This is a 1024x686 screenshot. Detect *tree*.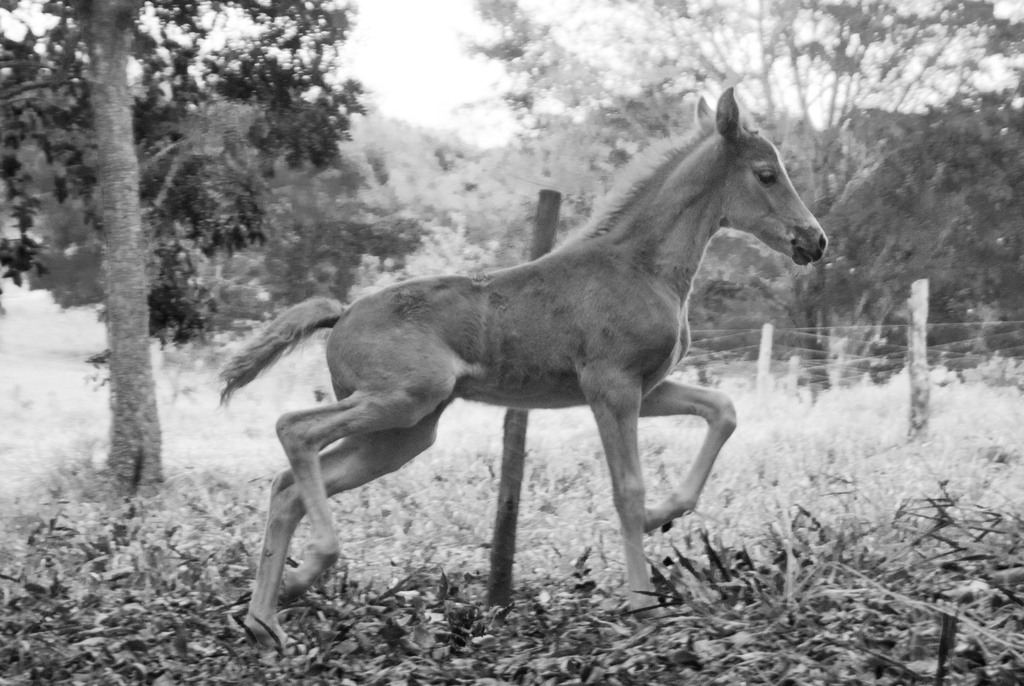
select_region(452, 0, 1023, 391).
